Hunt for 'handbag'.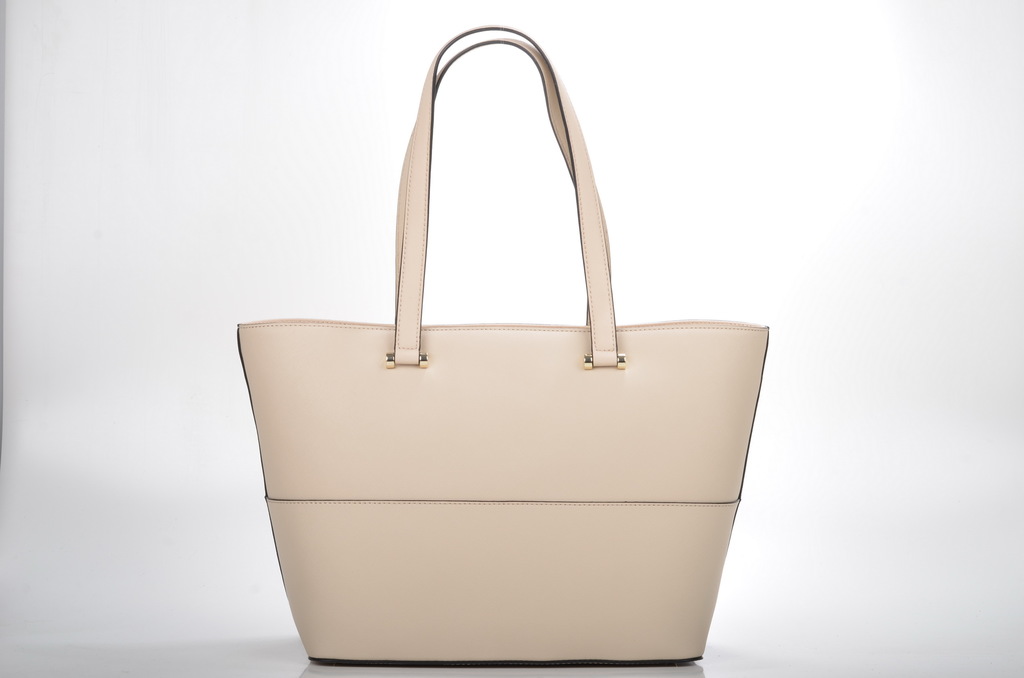
Hunted down at bbox=[232, 27, 771, 666].
